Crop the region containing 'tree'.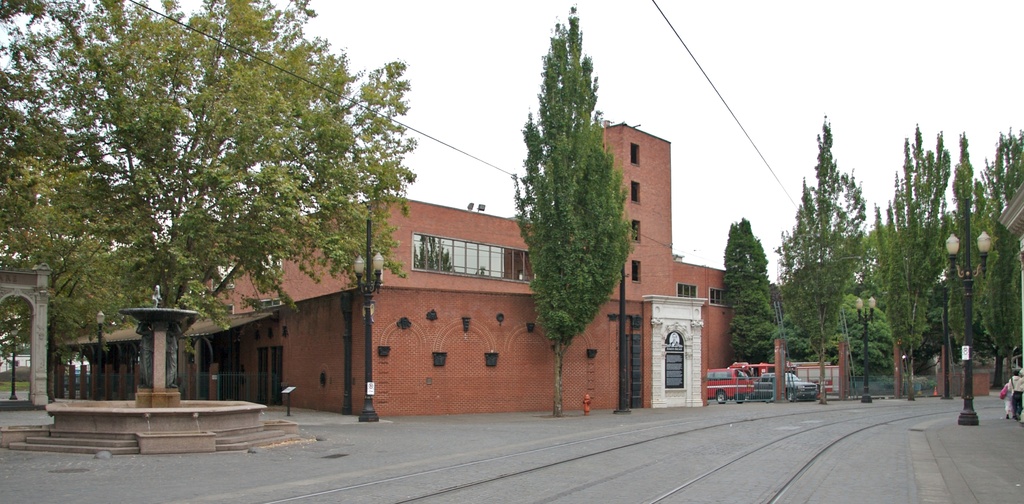
Crop region: {"left": 944, "top": 129, "right": 994, "bottom": 392}.
